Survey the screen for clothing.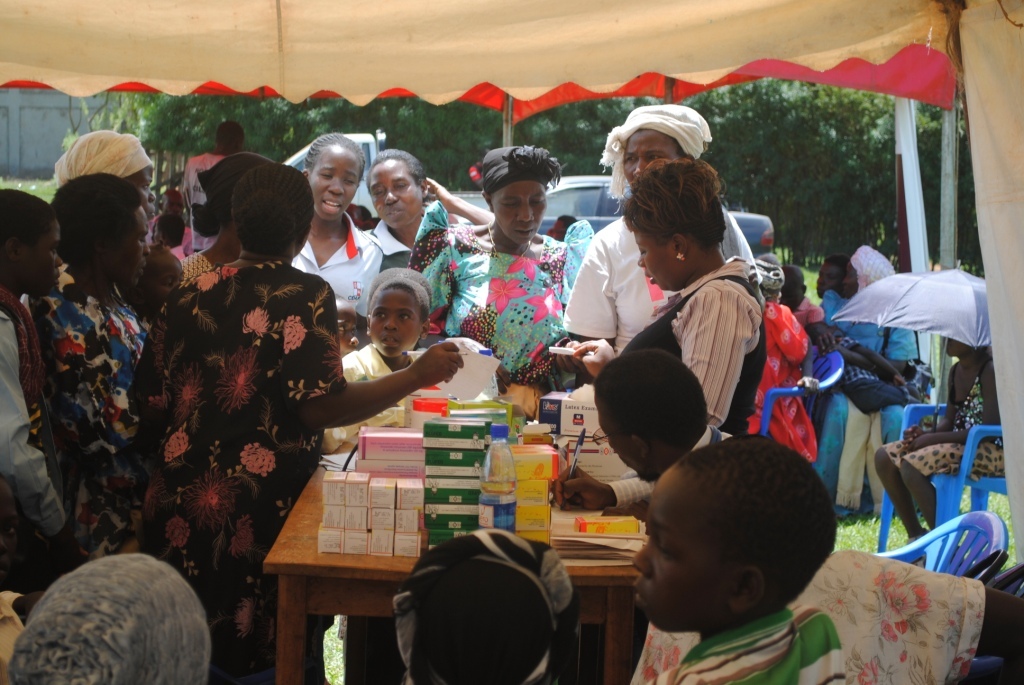
Survey found: {"left": 811, "top": 289, "right": 877, "bottom": 494}.
